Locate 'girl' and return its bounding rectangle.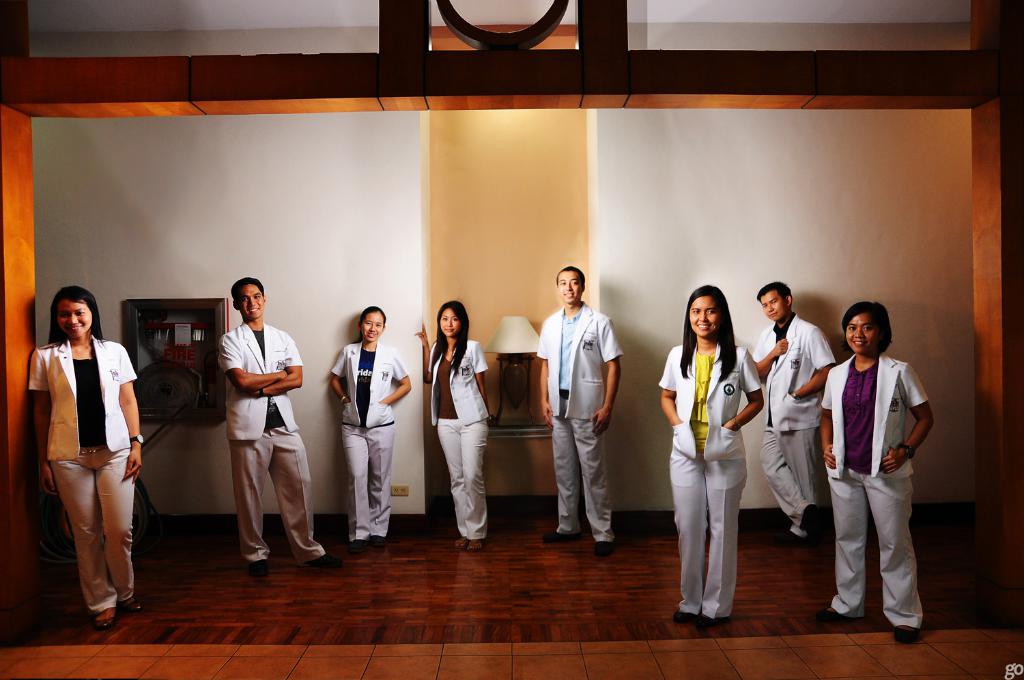
crop(658, 283, 765, 630).
